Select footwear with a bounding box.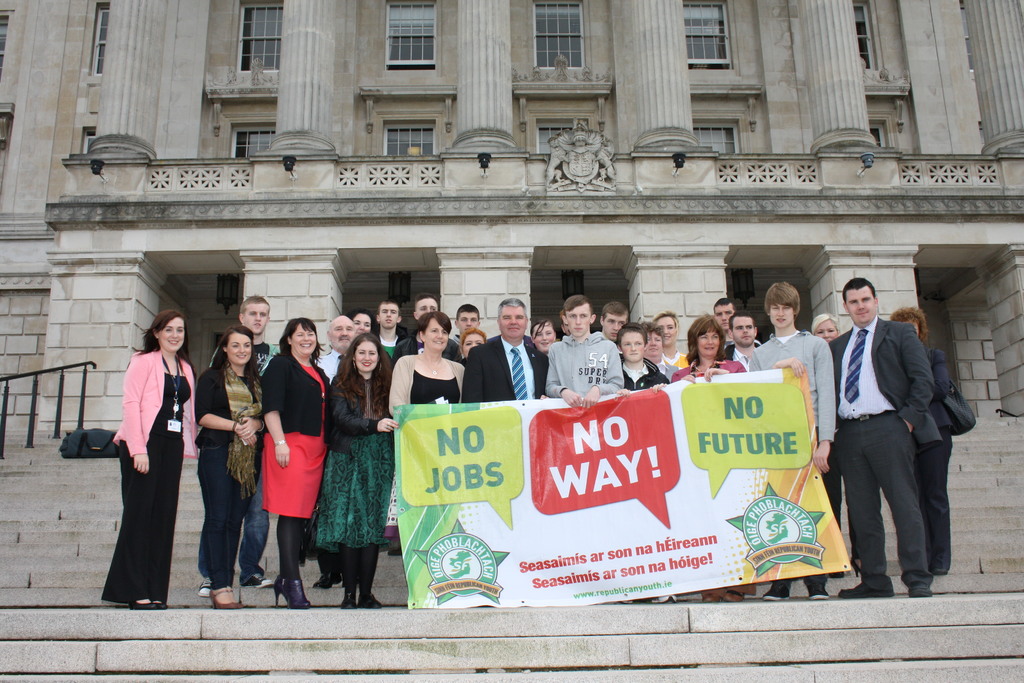
Rect(903, 578, 937, 603).
